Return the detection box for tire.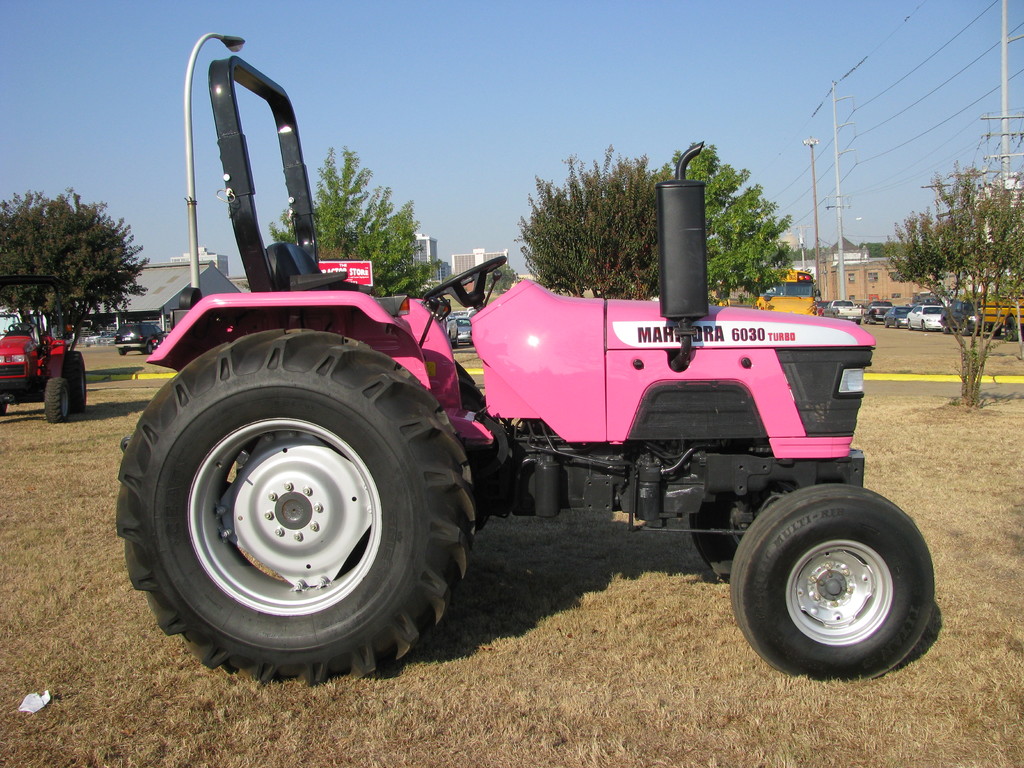
x1=940 y1=321 x2=950 y2=332.
